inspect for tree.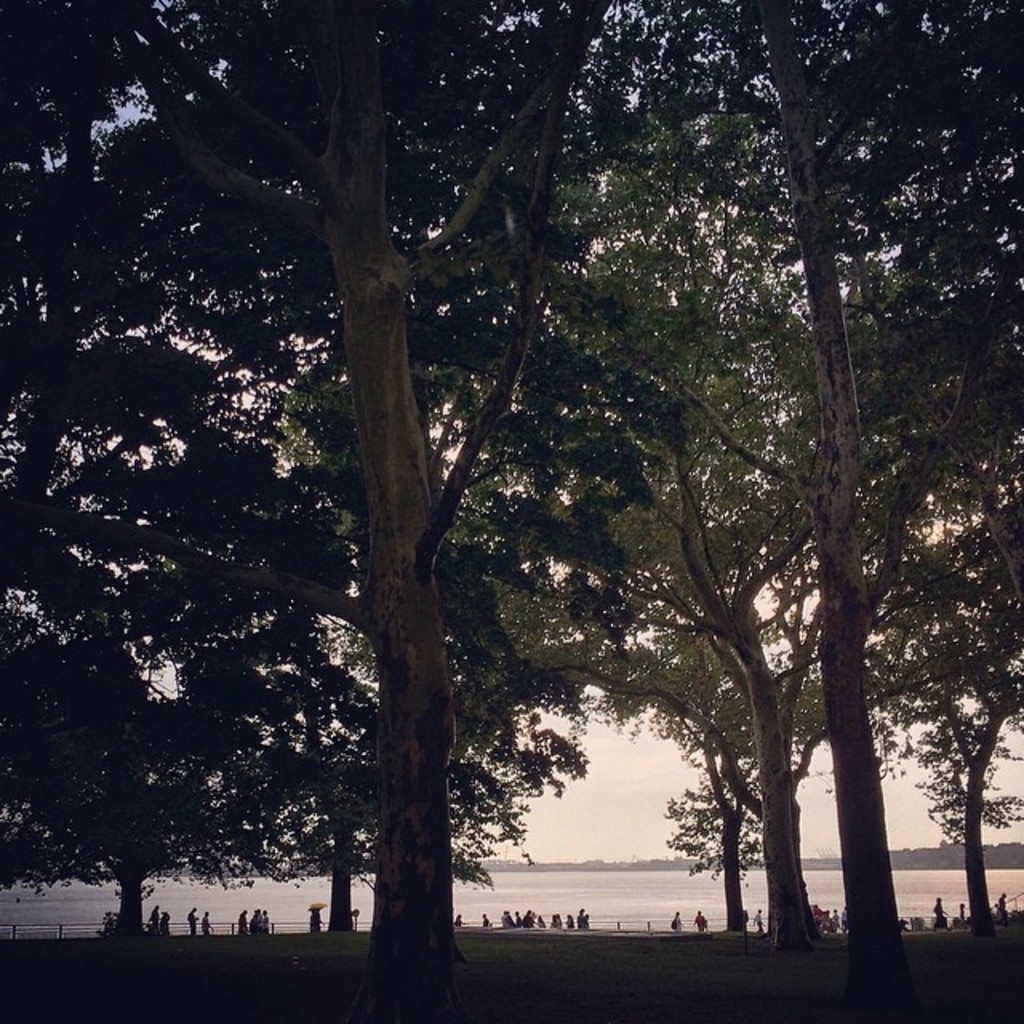
Inspection: bbox(147, 376, 586, 942).
